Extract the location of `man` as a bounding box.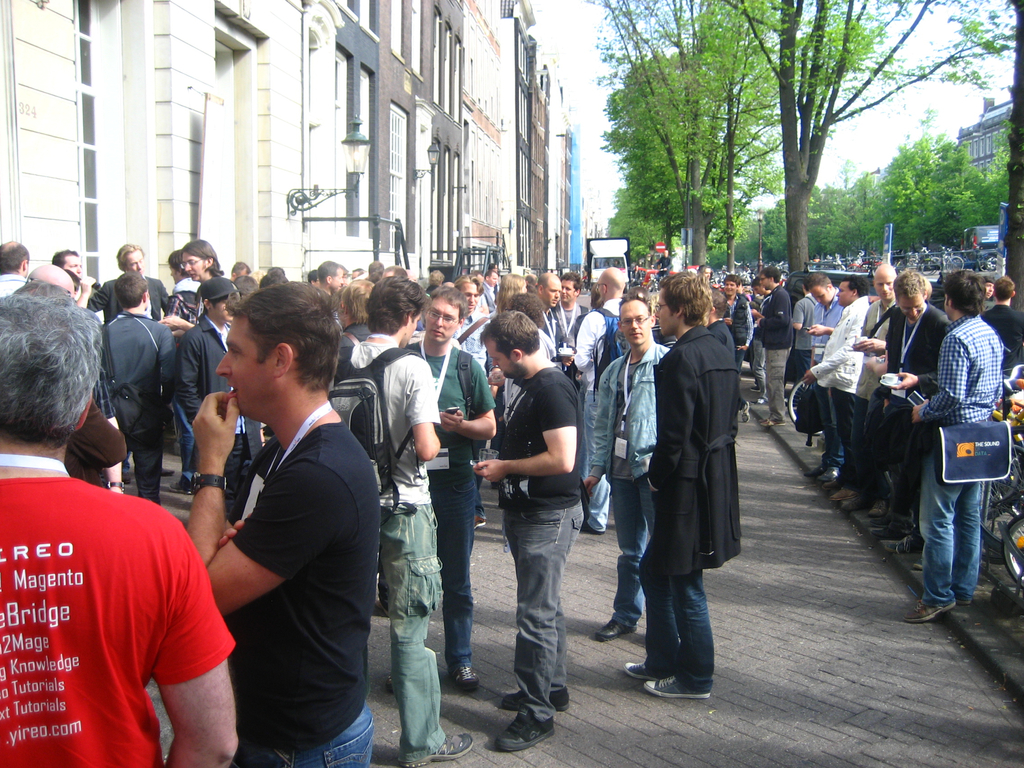
(x1=0, y1=297, x2=239, y2=767).
